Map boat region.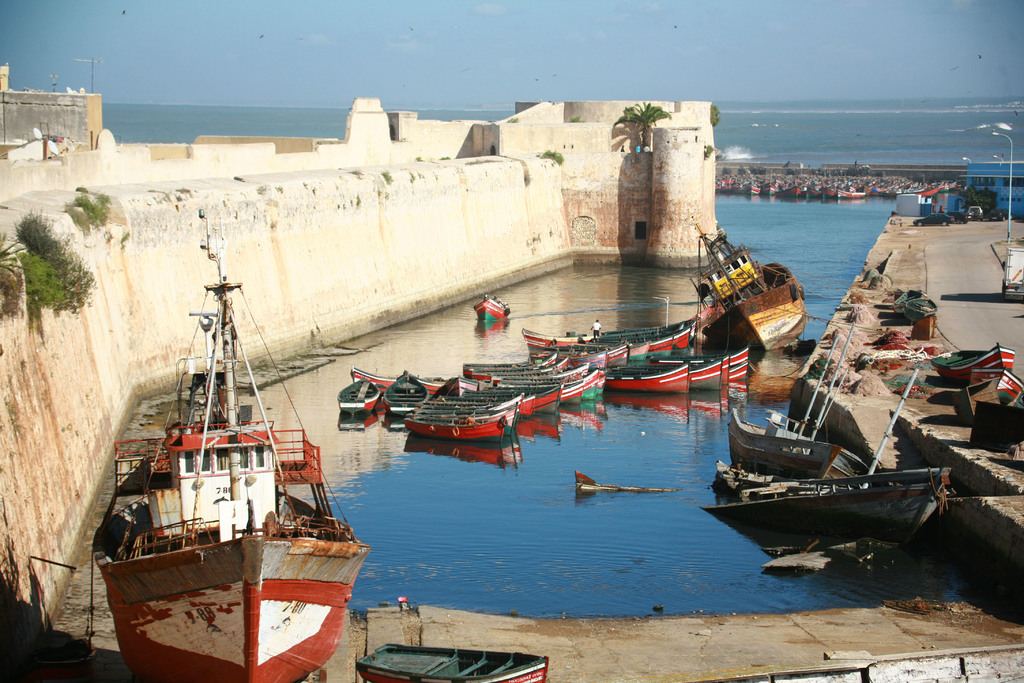
Mapped to <region>929, 345, 1019, 386</region>.
